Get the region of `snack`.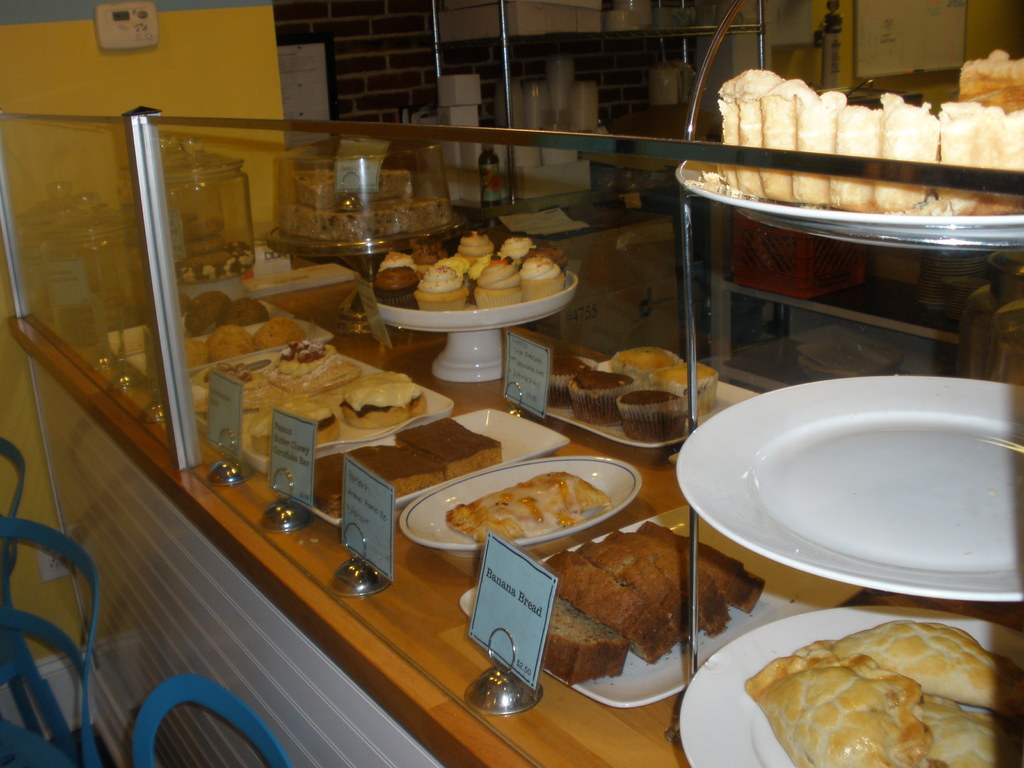
select_region(961, 45, 1019, 111).
